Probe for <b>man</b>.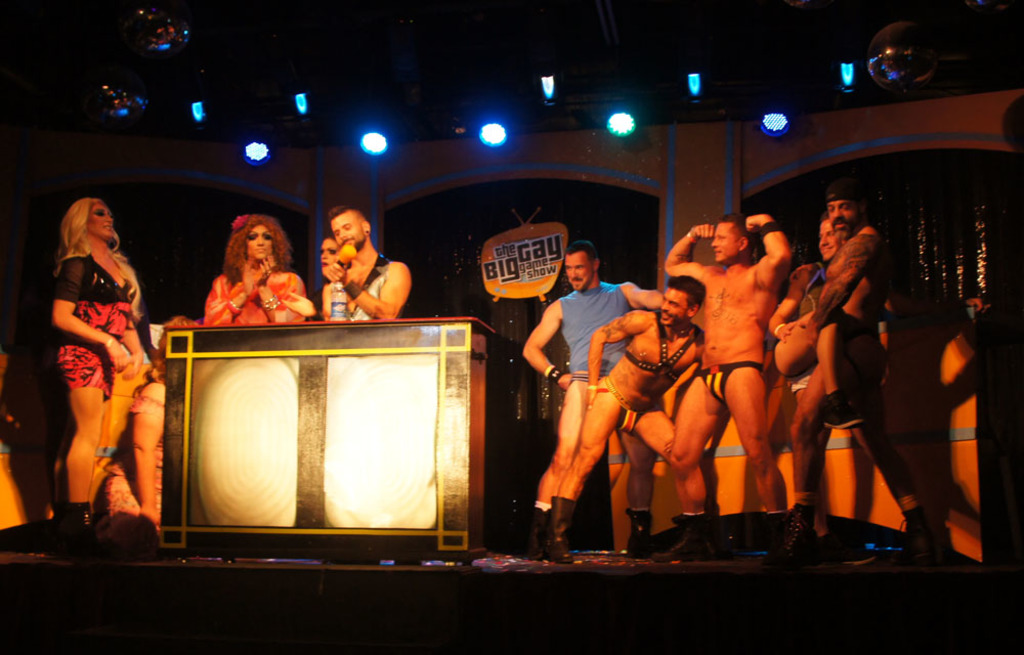
Probe result: box(516, 243, 663, 557).
